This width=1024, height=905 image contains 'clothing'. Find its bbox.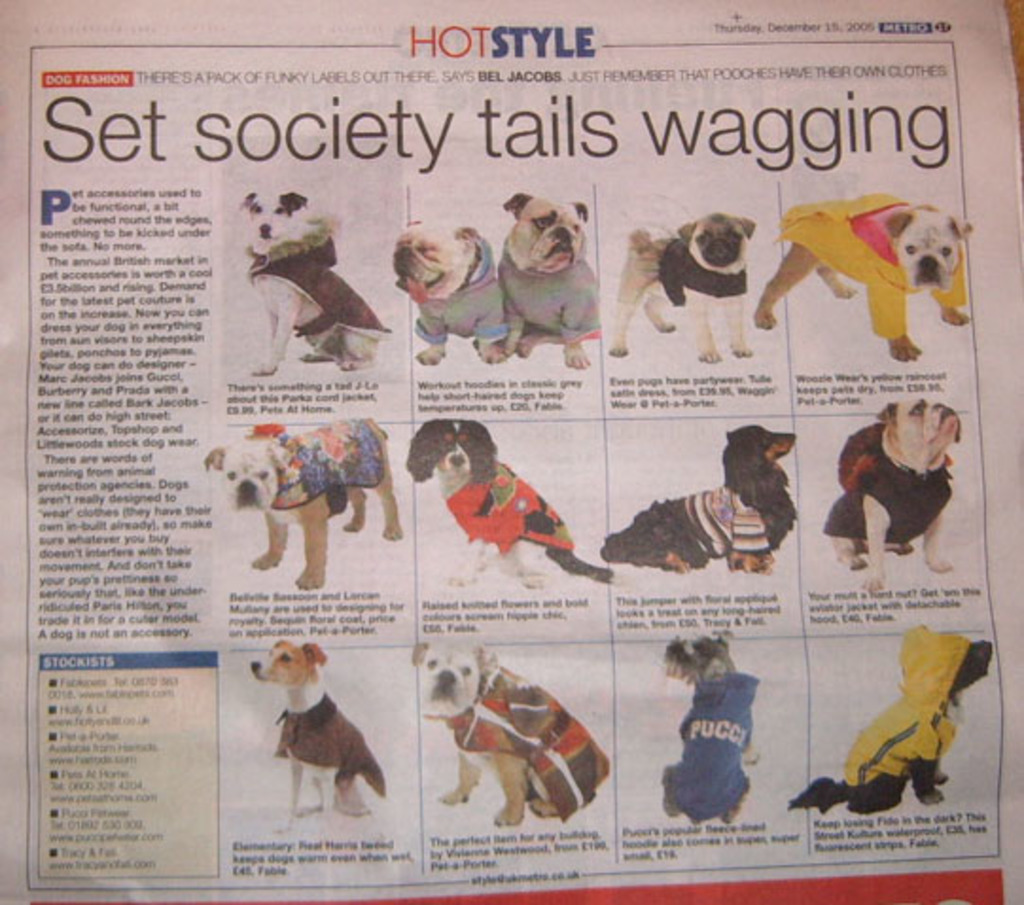
region(661, 670, 761, 825).
